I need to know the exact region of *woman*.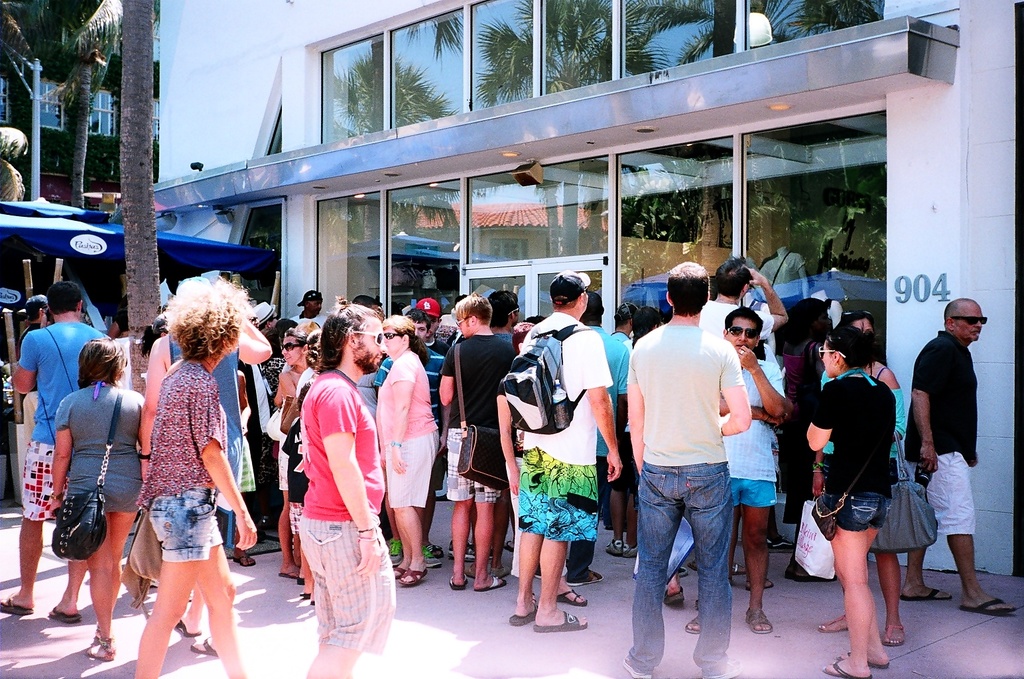
Region: <box>51,338,147,661</box>.
